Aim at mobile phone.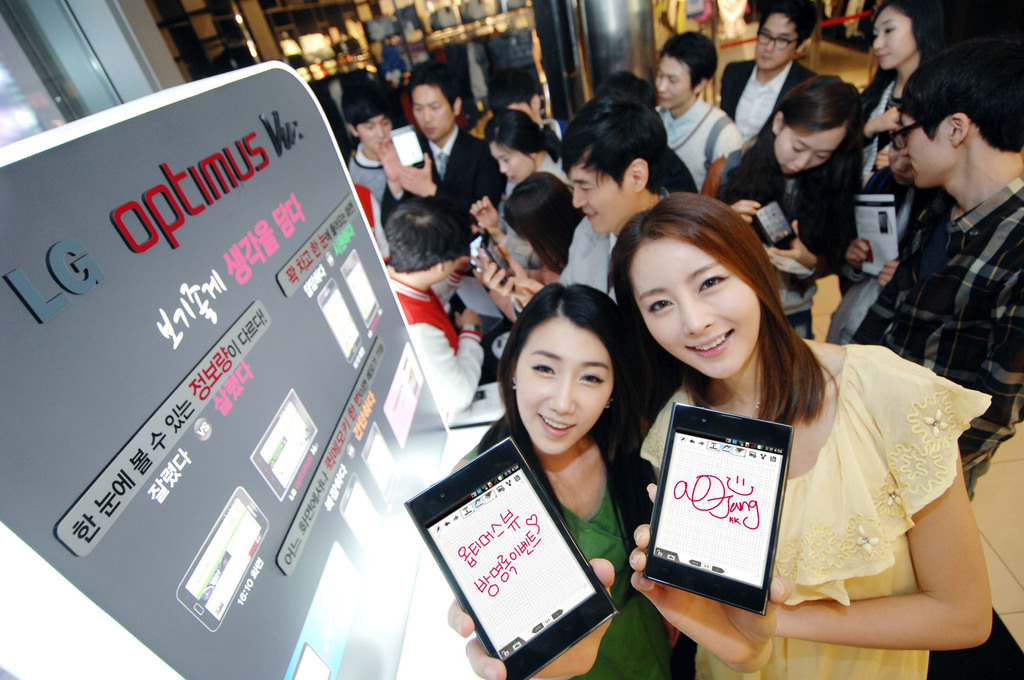
Aimed at 877/209/891/234.
